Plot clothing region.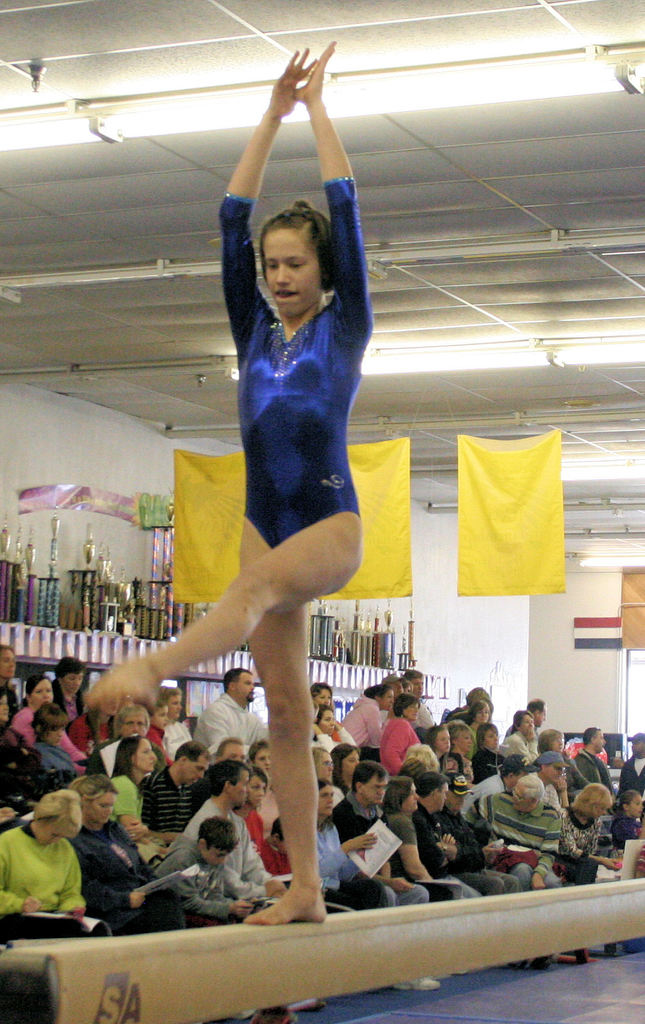
Plotted at select_region(329, 788, 438, 903).
